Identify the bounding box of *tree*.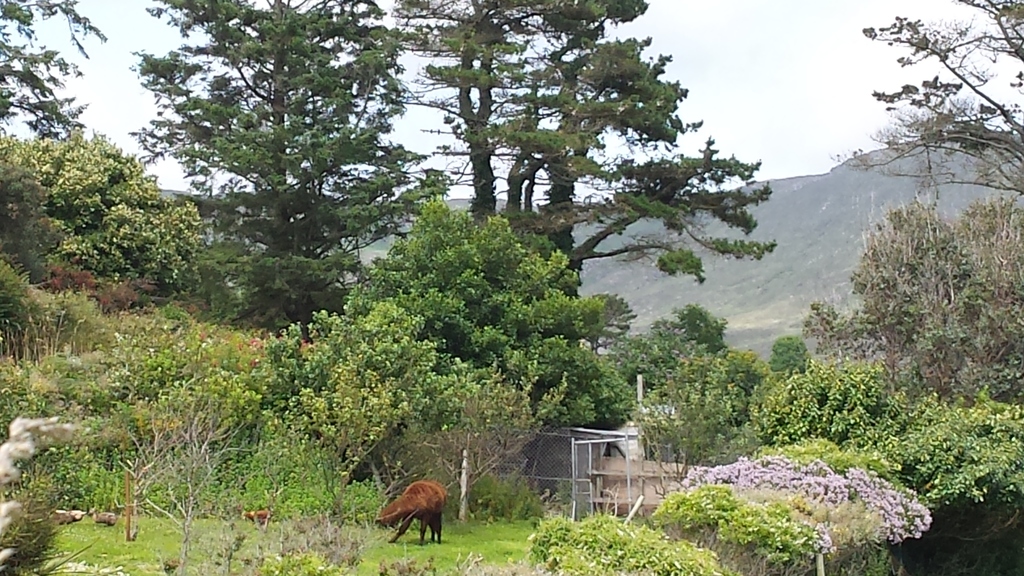
<bbox>470, 27, 718, 293</bbox>.
